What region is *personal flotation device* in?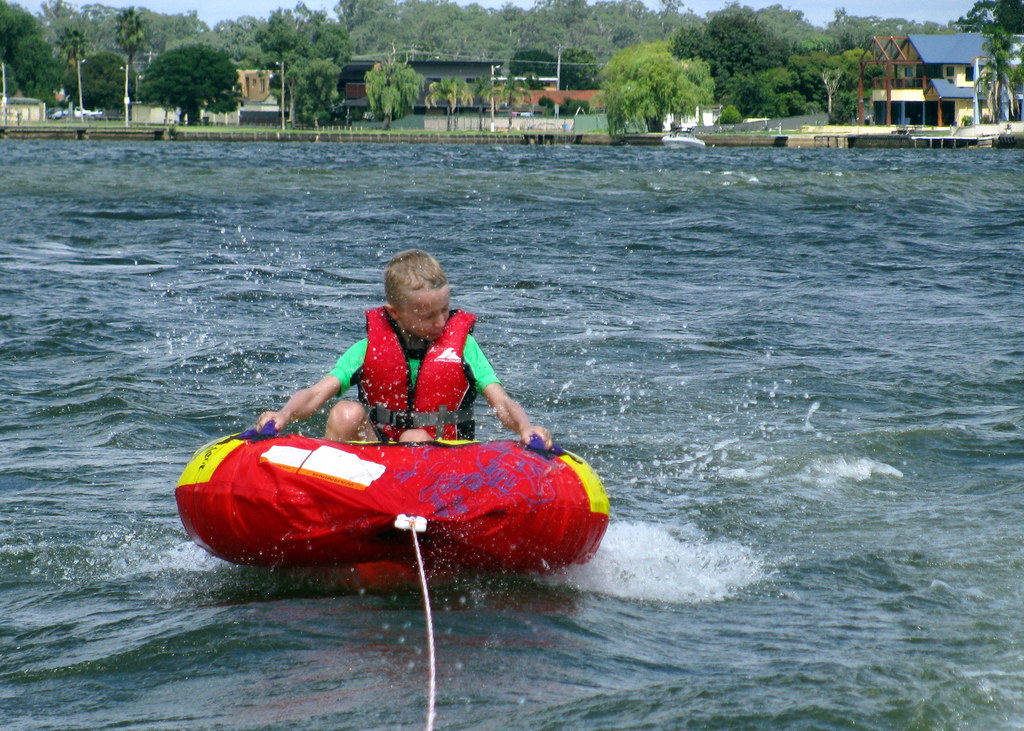
349:300:476:441.
